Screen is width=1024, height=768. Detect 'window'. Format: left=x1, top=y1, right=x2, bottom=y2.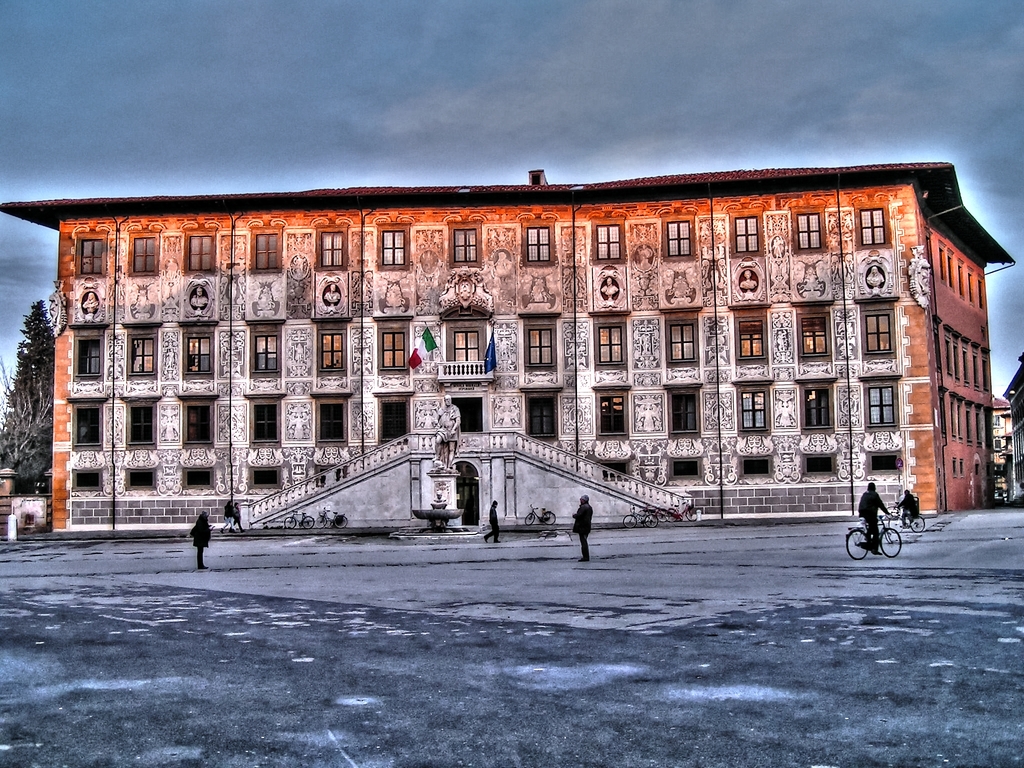
left=131, top=406, right=157, bottom=446.
